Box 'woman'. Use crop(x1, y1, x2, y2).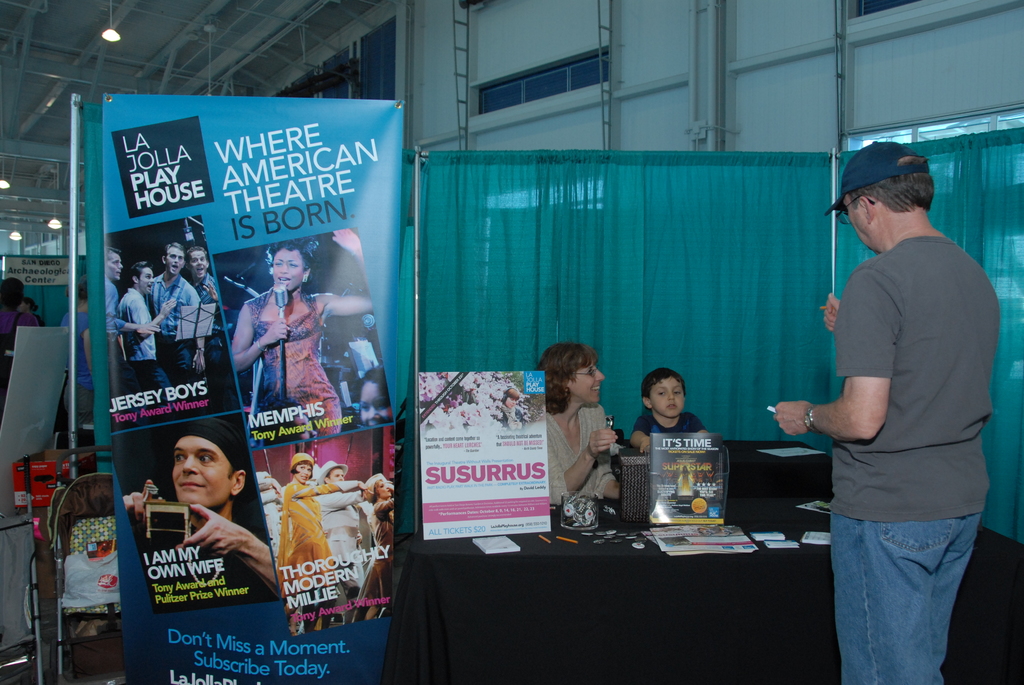
crop(230, 243, 375, 439).
